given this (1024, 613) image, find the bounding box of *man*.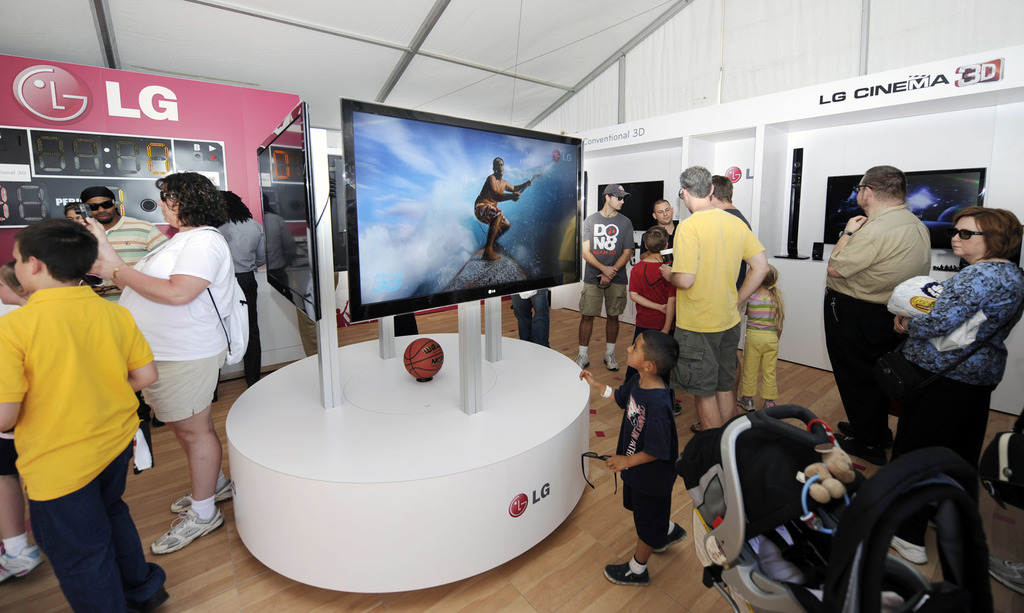
[471, 154, 535, 261].
